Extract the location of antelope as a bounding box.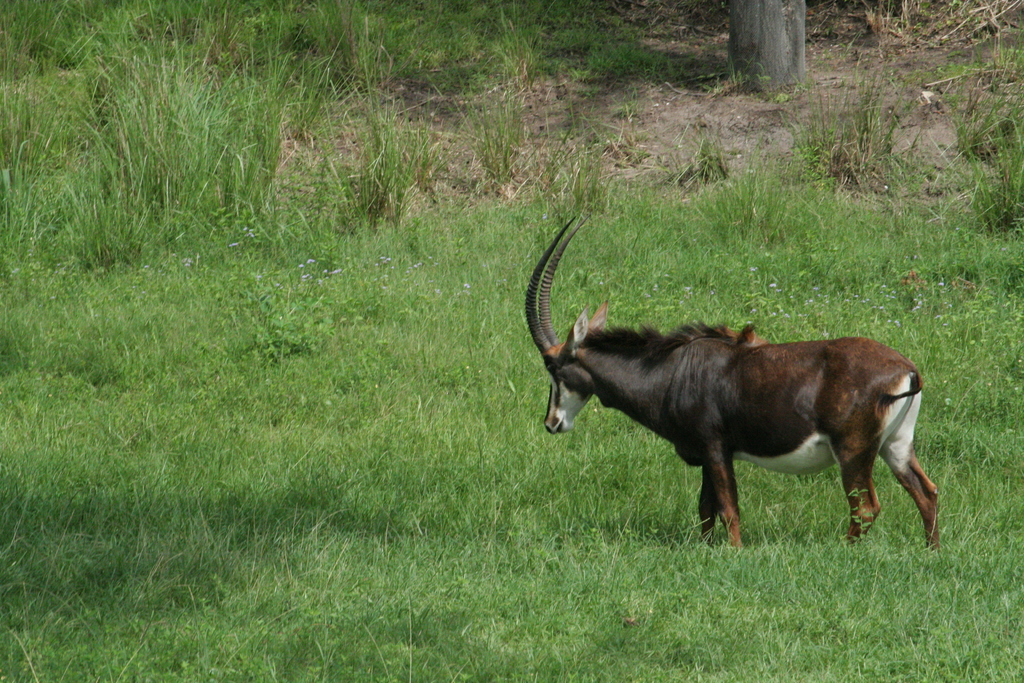
[left=516, top=208, right=946, bottom=548].
